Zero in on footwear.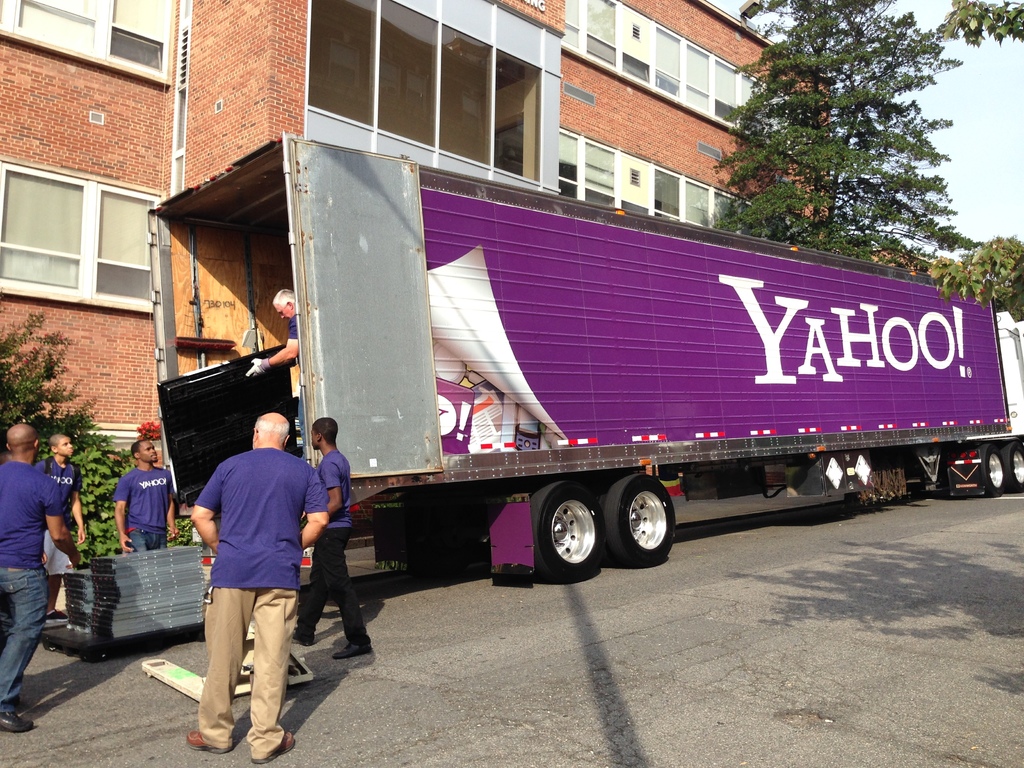
Zeroed in: box=[252, 732, 294, 764].
